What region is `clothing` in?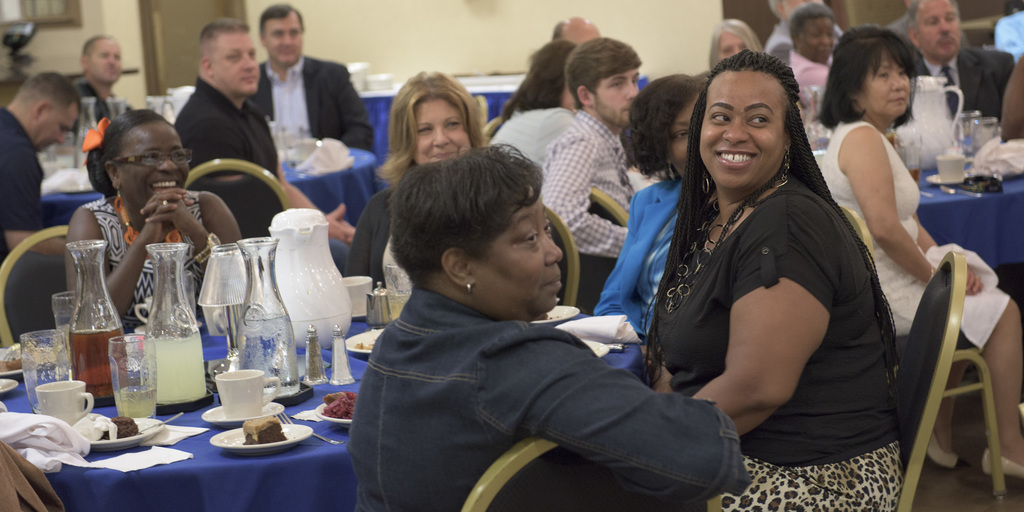
bbox=[928, 52, 1013, 118].
